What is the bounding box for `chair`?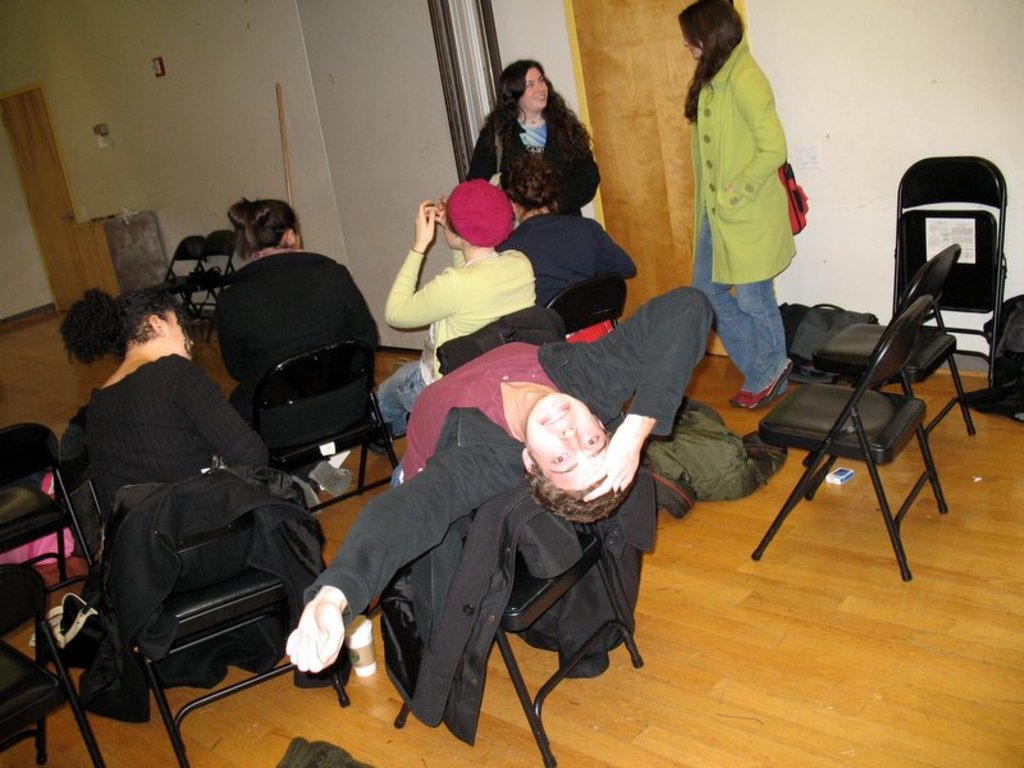
<box>138,237,207,329</box>.
